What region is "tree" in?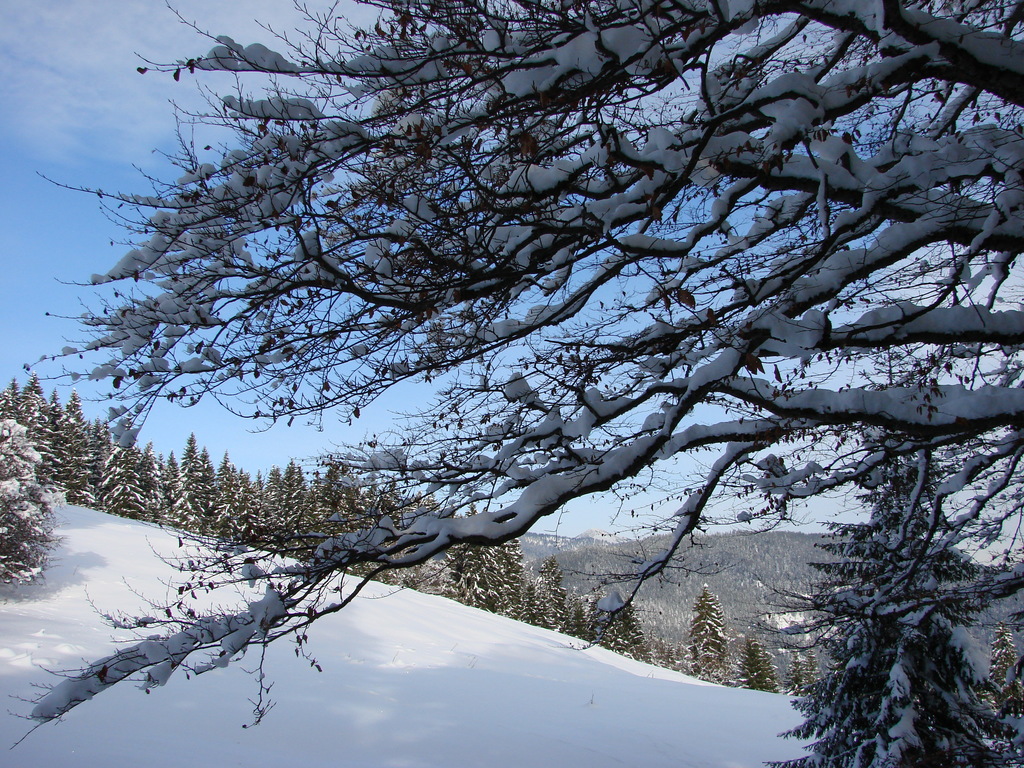
box=[772, 401, 1008, 767].
